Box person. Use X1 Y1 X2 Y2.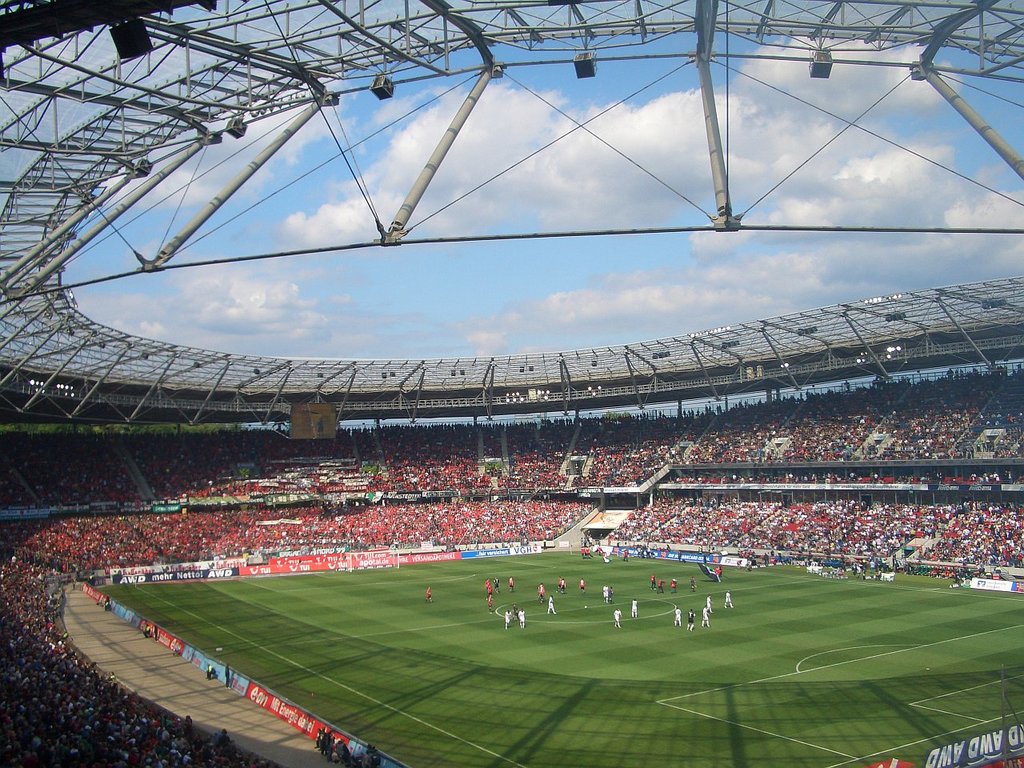
512 603 520 622.
